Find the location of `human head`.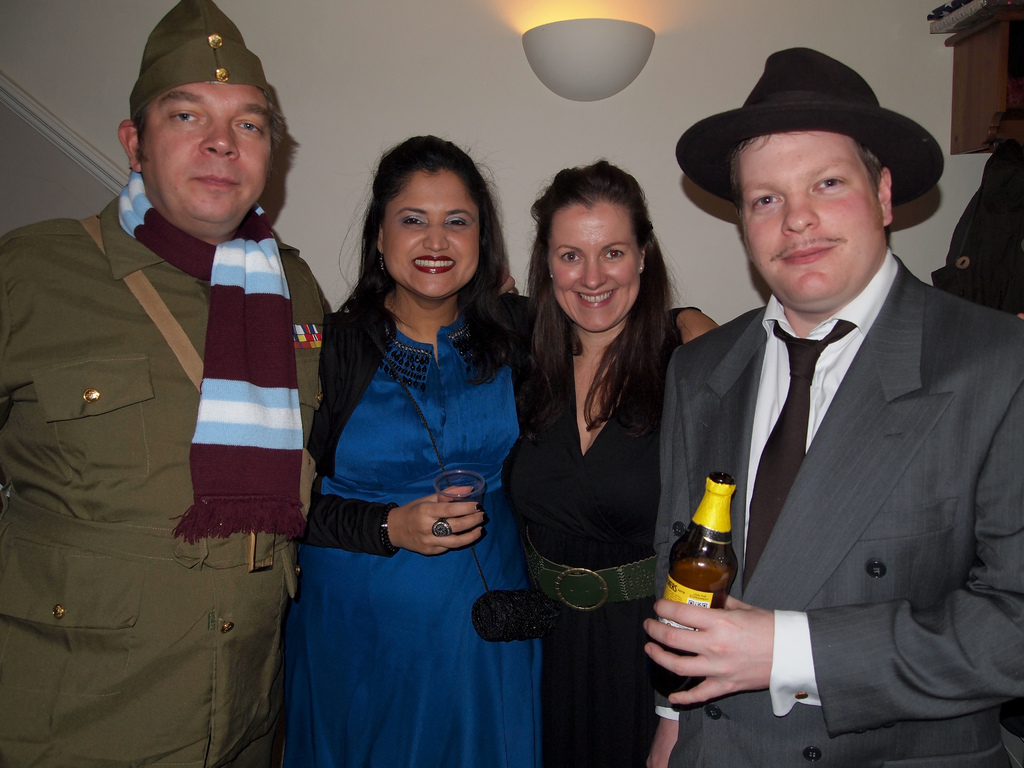
Location: bbox=[116, 1, 281, 229].
